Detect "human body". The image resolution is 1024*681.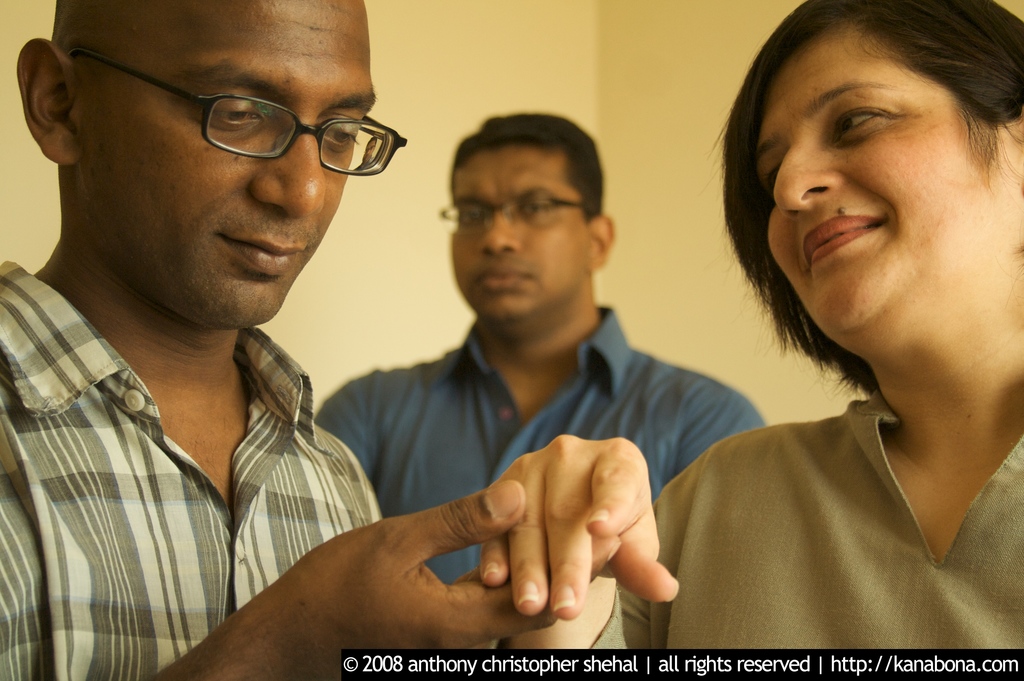
[x1=0, y1=0, x2=621, y2=680].
